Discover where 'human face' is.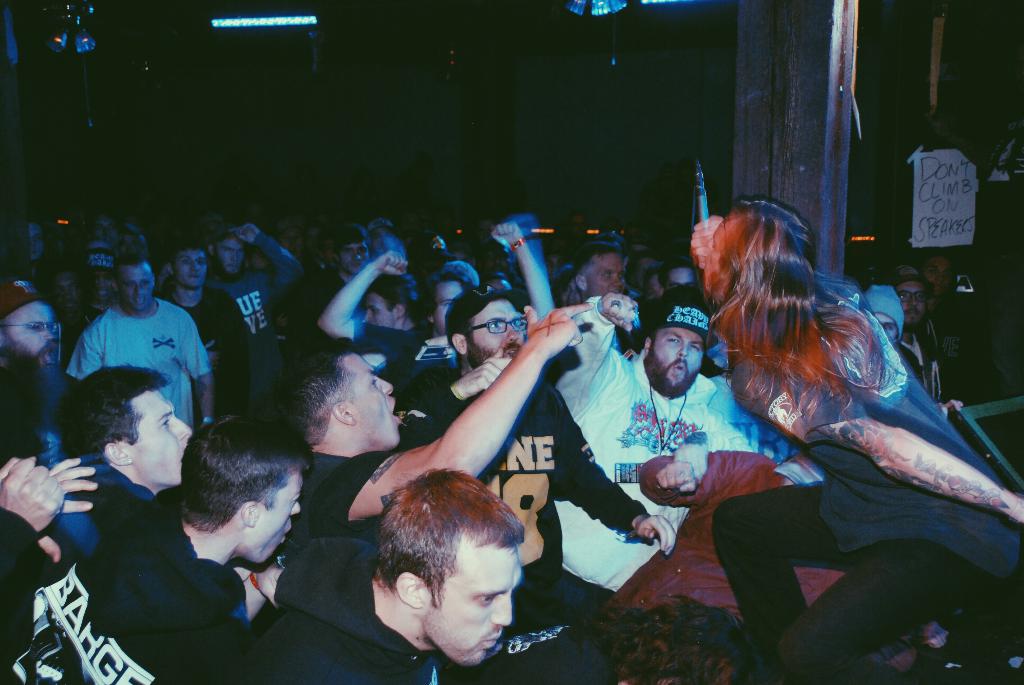
Discovered at (left=5, top=299, right=59, bottom=359).
